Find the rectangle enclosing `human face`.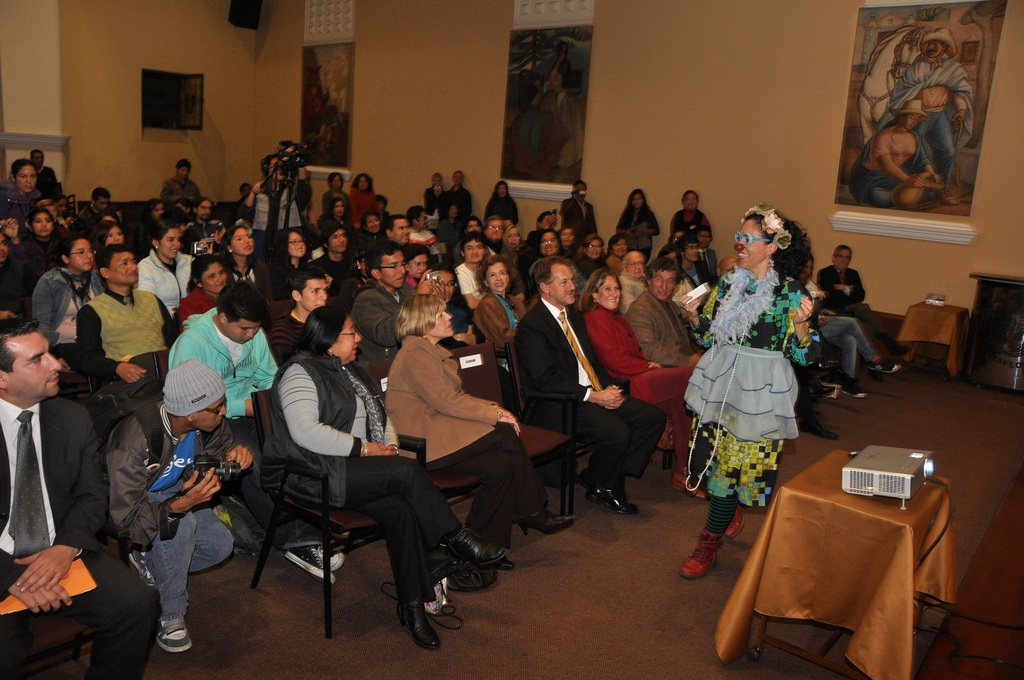
region(287, 234, 303, 255).
